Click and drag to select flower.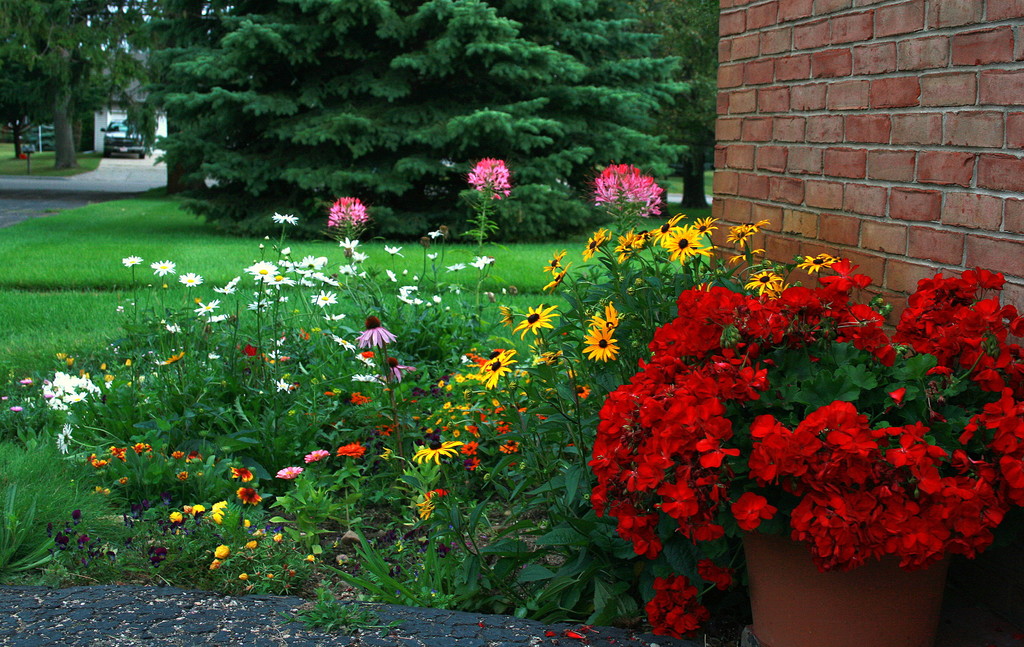
Selection: region(348, 350, 381, 367).
